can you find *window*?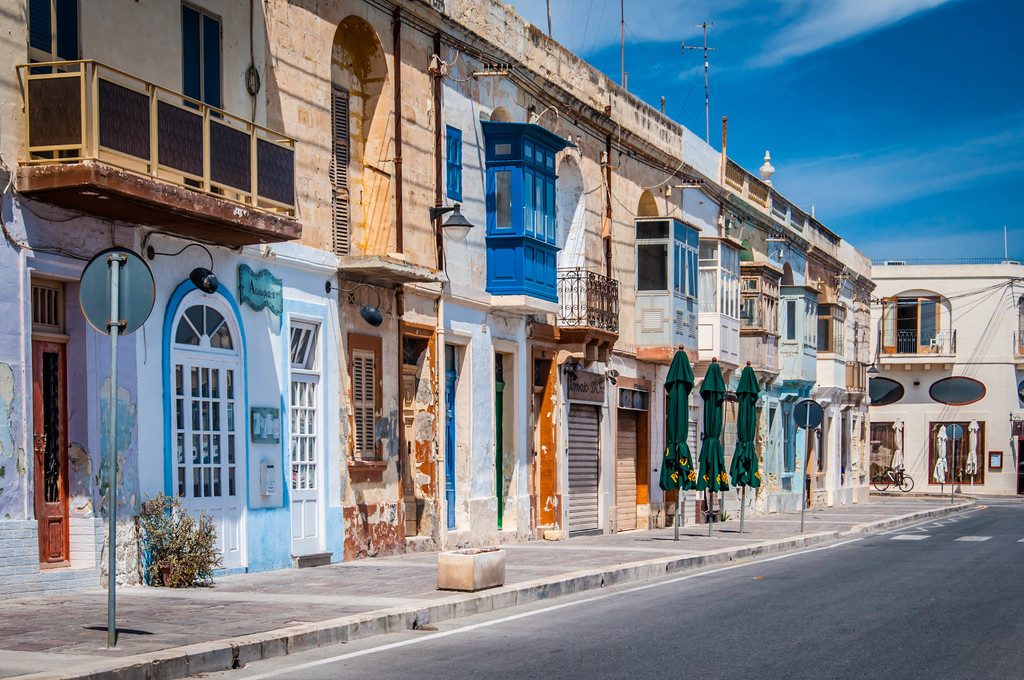
Yes, bounding box: region(348, 331, 397, 482).
